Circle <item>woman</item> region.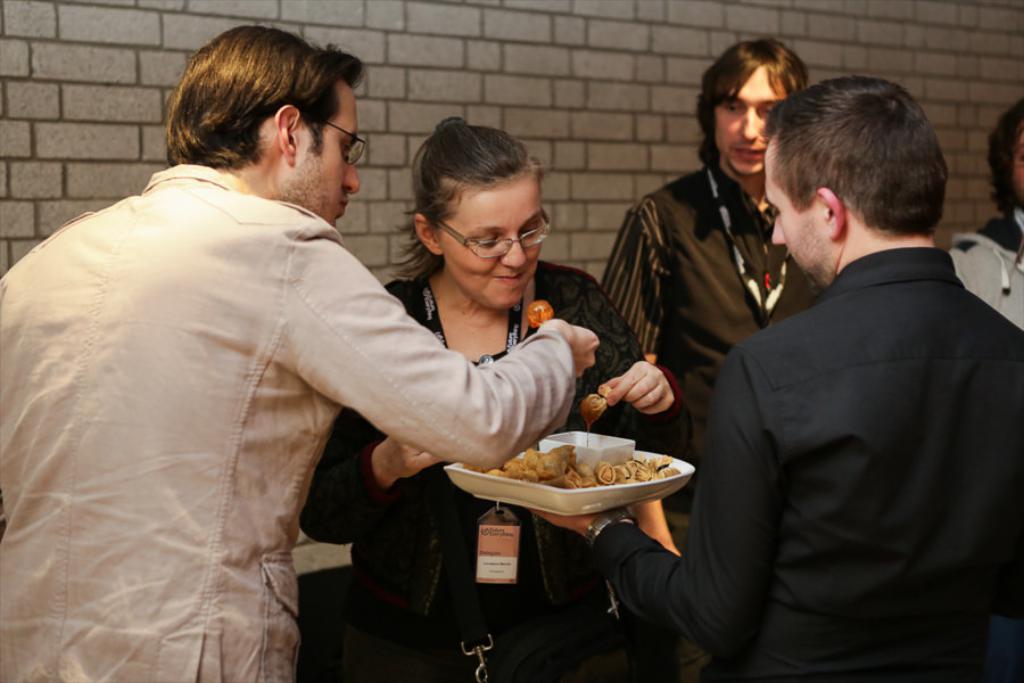
Region: x1=295, y1=118, x2=677, y2=682.
